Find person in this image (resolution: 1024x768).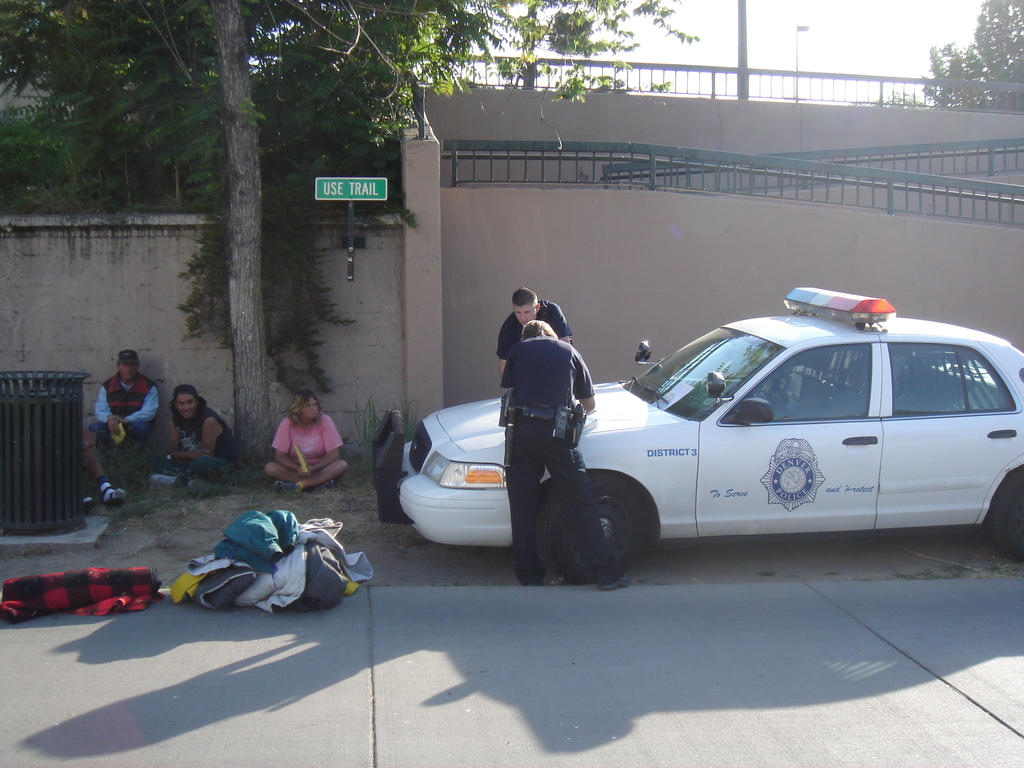
{"x1": 161, "y1": 381, "x2": 237, "y2": 498}.
